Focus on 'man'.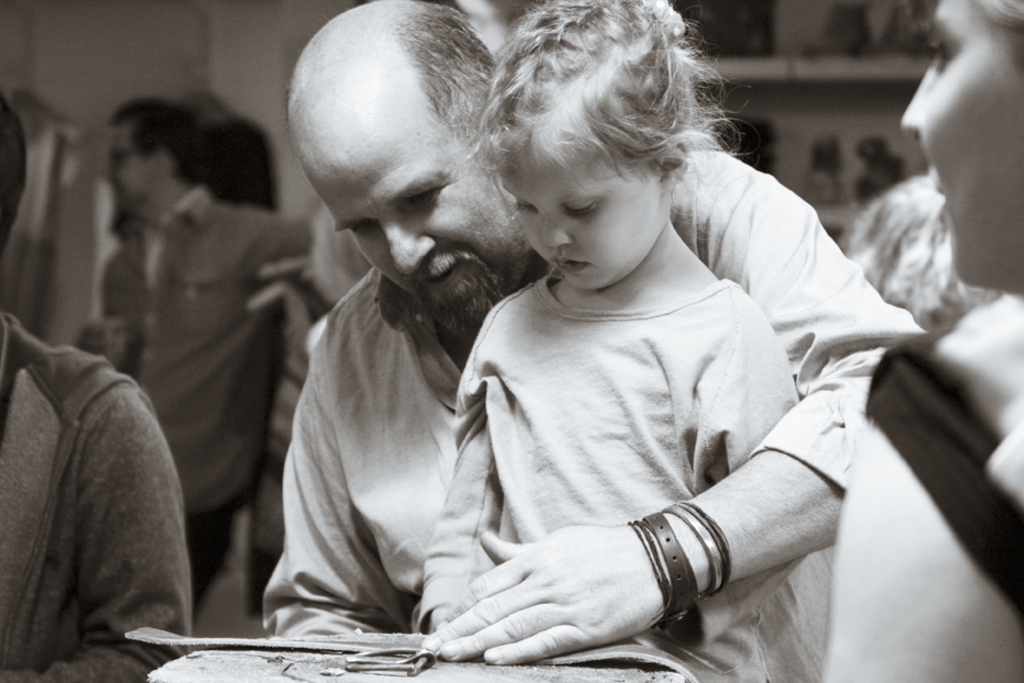
Focused at x1=83, y1=104, x2=376, y2=586.
